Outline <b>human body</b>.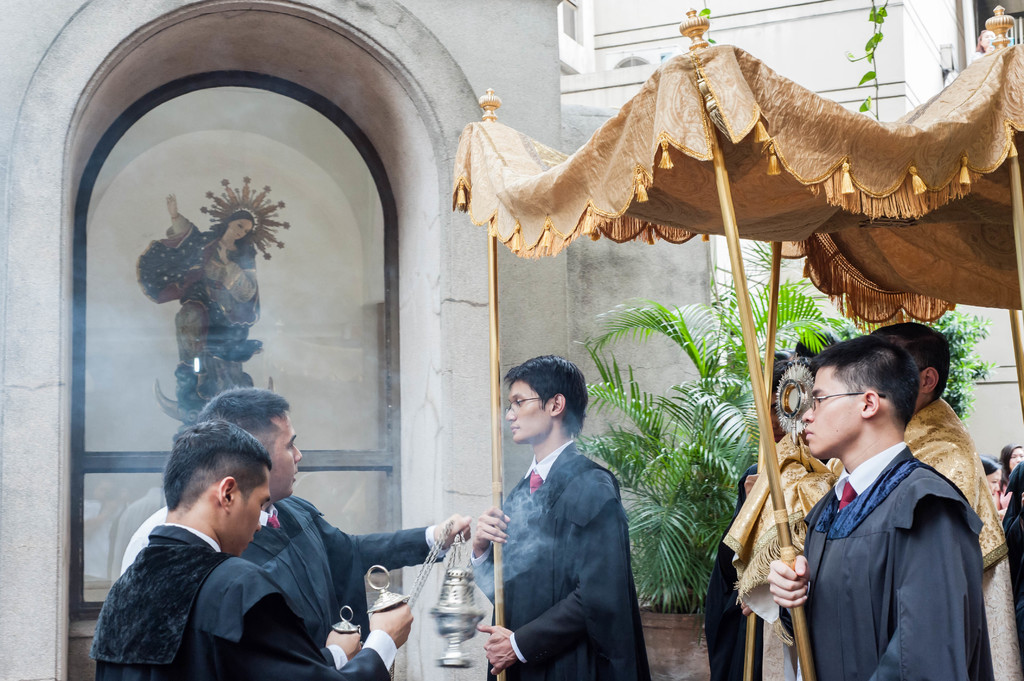
Outline: 468 440 653 680.
